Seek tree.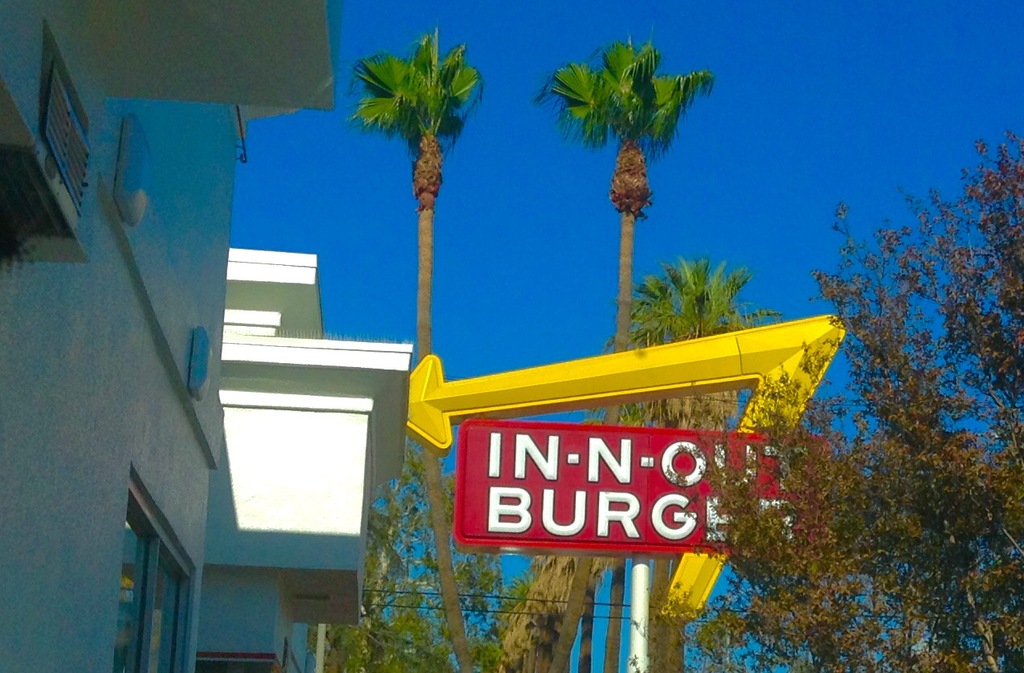
584,249,806,672.
